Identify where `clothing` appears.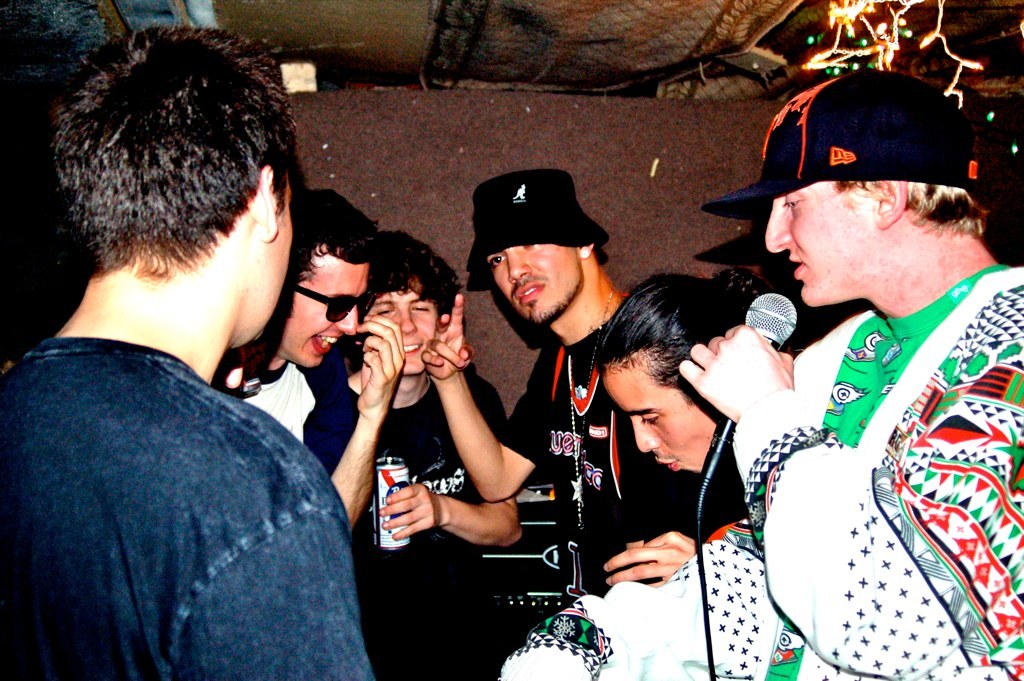
Appears at region(201, 345, 362, 478).
